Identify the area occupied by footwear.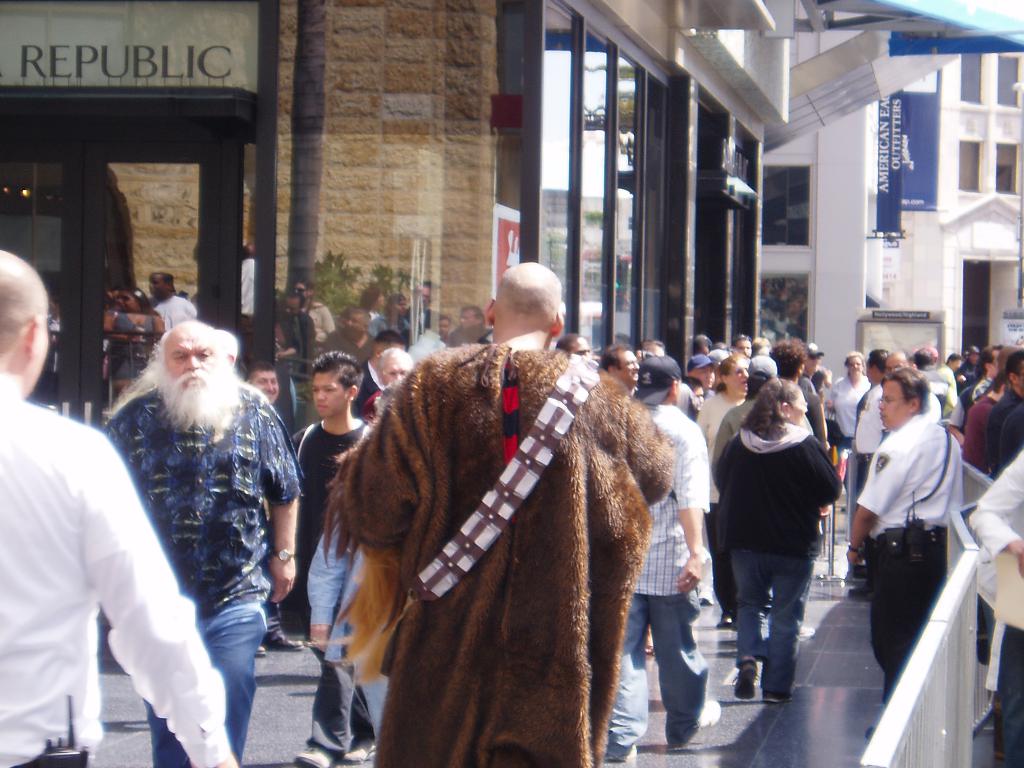
Area: 265 626 302 650.
